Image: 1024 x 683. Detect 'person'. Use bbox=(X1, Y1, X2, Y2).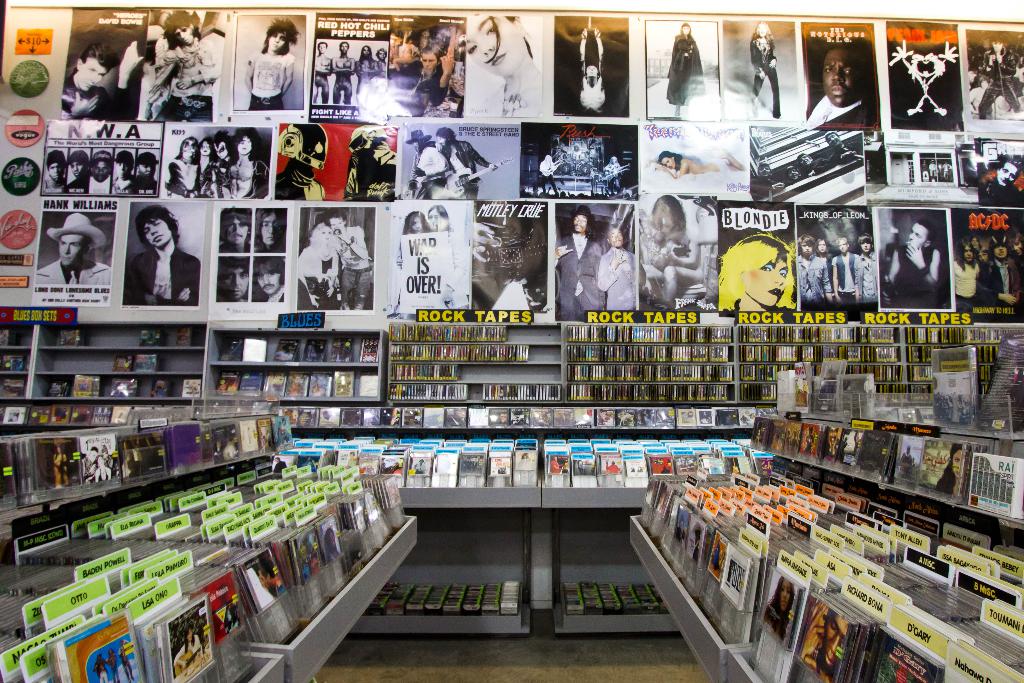
bbox=(979, 236, 1023, 308).
